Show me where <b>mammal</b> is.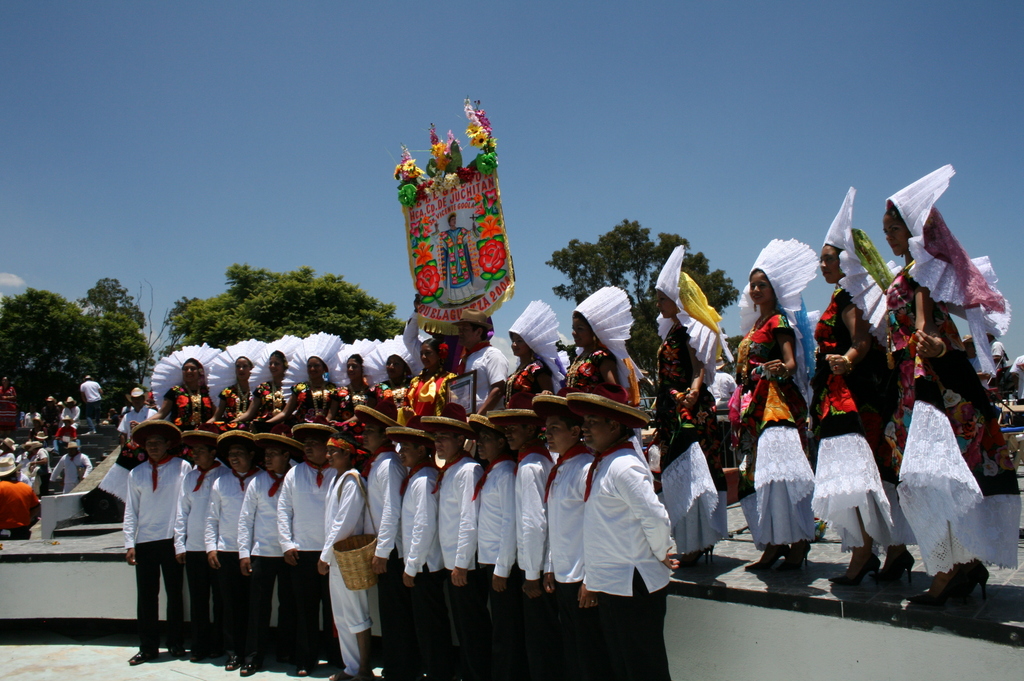
<b>mammal</b> is at BBox(332, 336, 378, 422).
